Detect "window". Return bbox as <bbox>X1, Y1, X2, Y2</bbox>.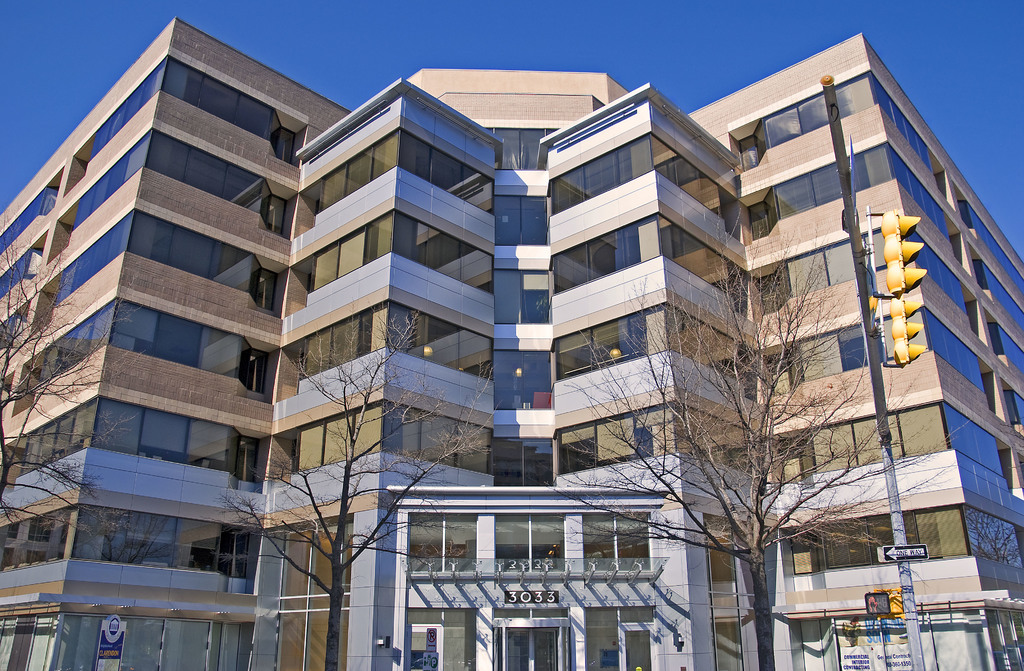
<bbox>399, 482, 627, 591</bbox>.
